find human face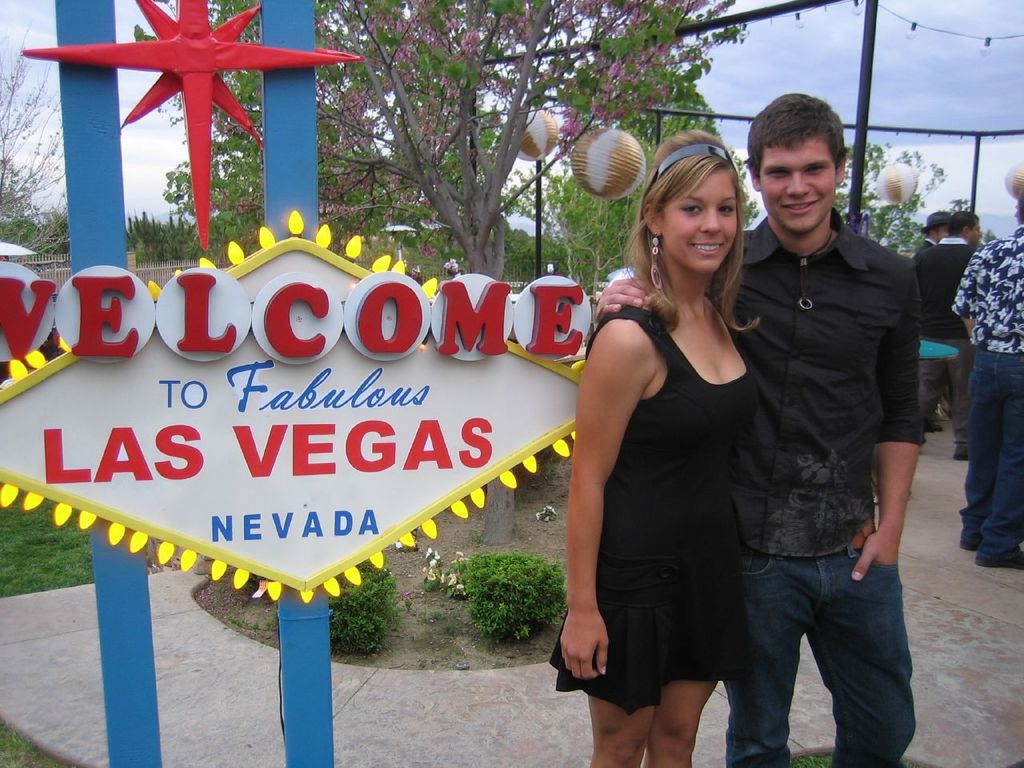
664/158/740/270
